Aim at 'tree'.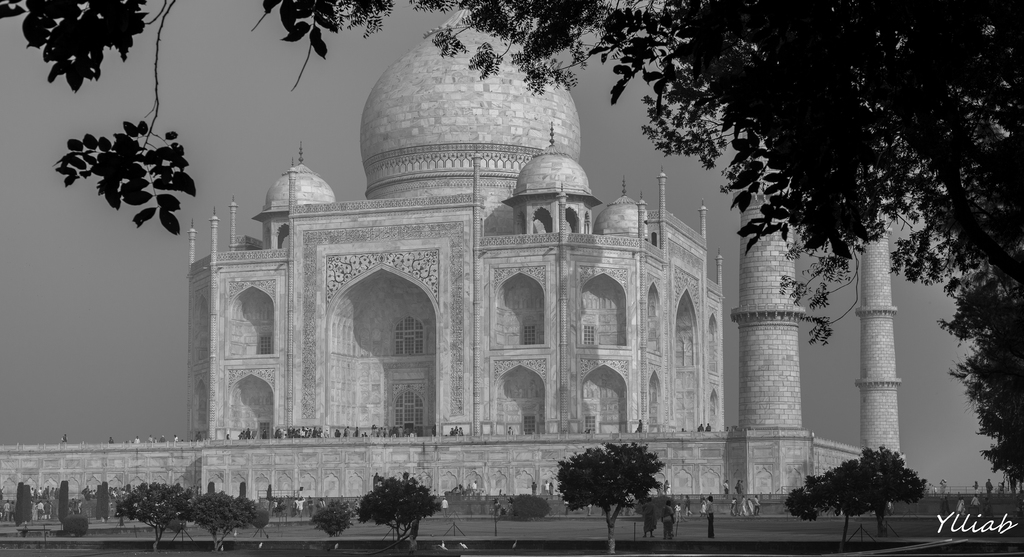
Aimed at (left=4, top=457, right=136, bottom=544).
